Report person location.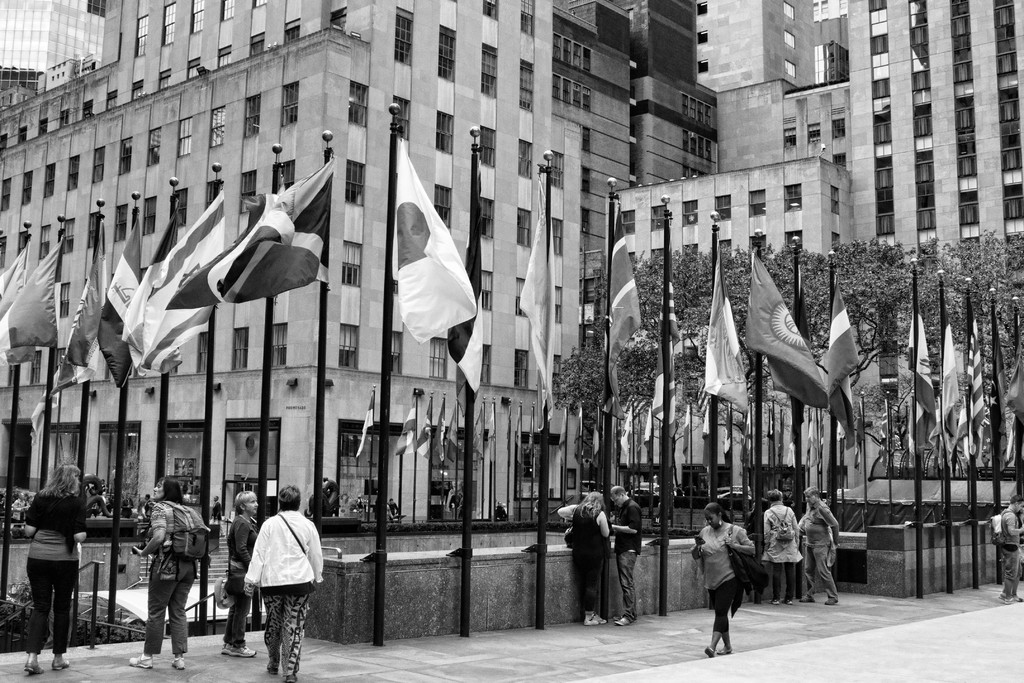
Report: detection(761, 488, 802, 605).
